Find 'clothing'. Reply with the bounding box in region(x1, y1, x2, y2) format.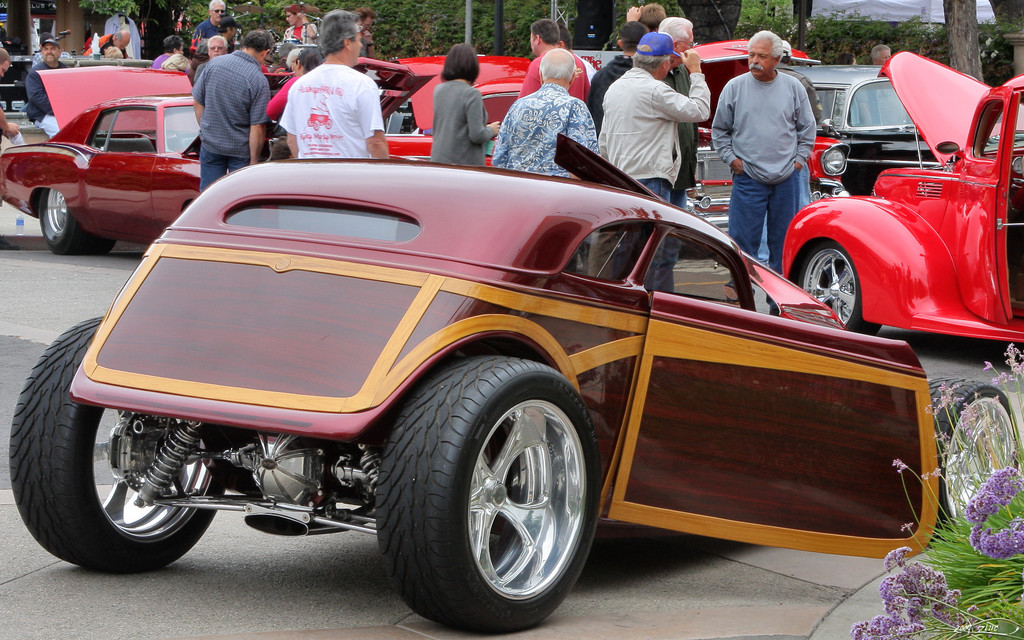
region(657, 57, 698, 300).
